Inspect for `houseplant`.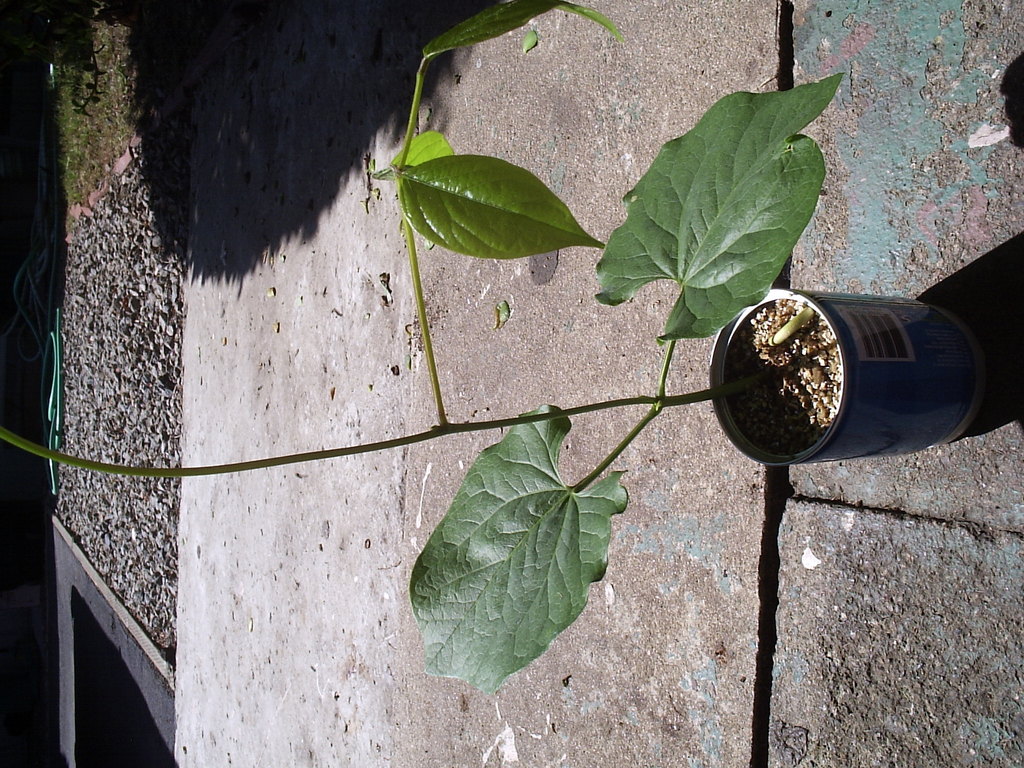
Inspection: <box>0,0,986,704</box>.
